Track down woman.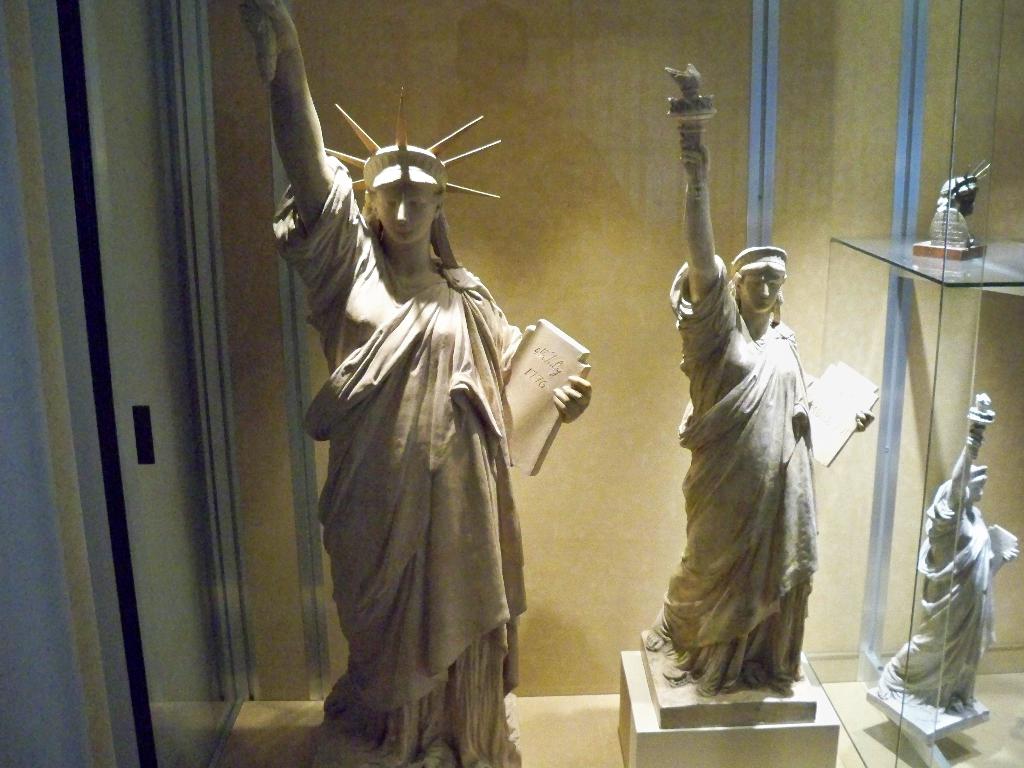
Tracked to bbox=(241, 0, 596, 767).
